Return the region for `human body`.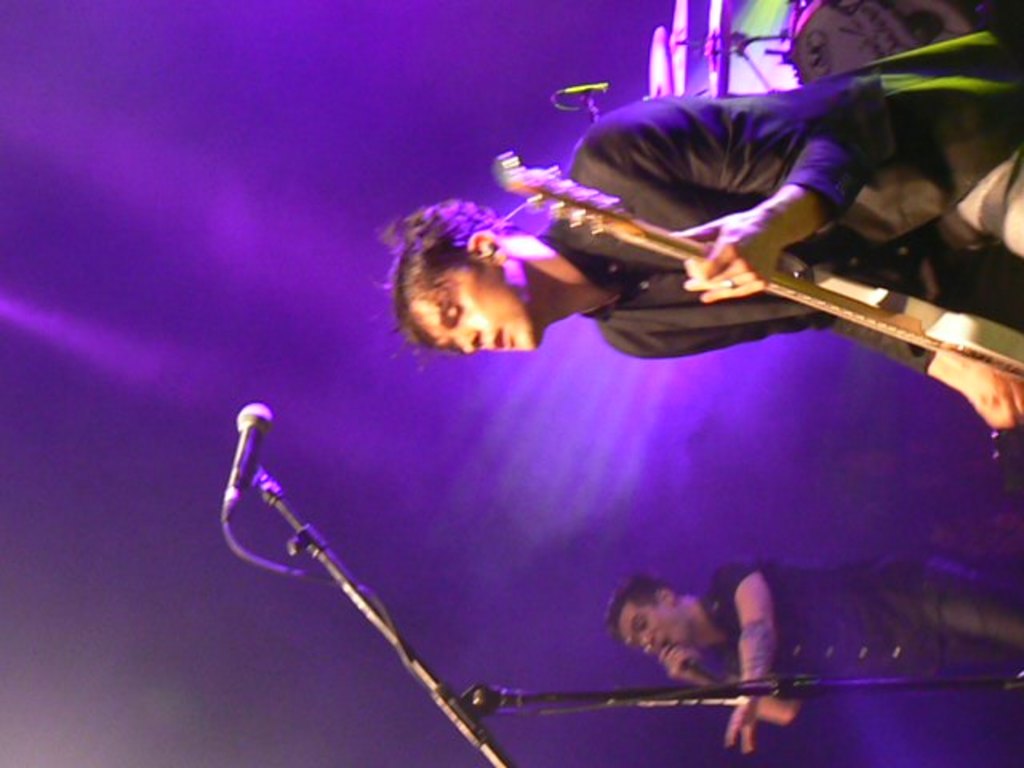
379:70:1022:429.
